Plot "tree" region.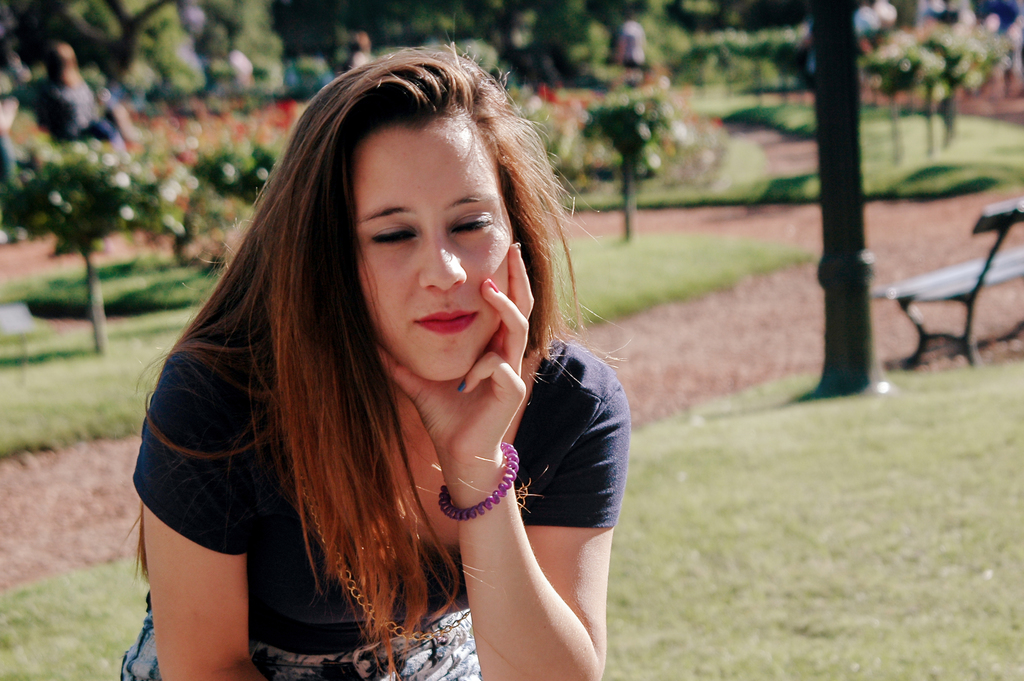
Plotted at (left=0, top=0, right=198, bottom=90).
